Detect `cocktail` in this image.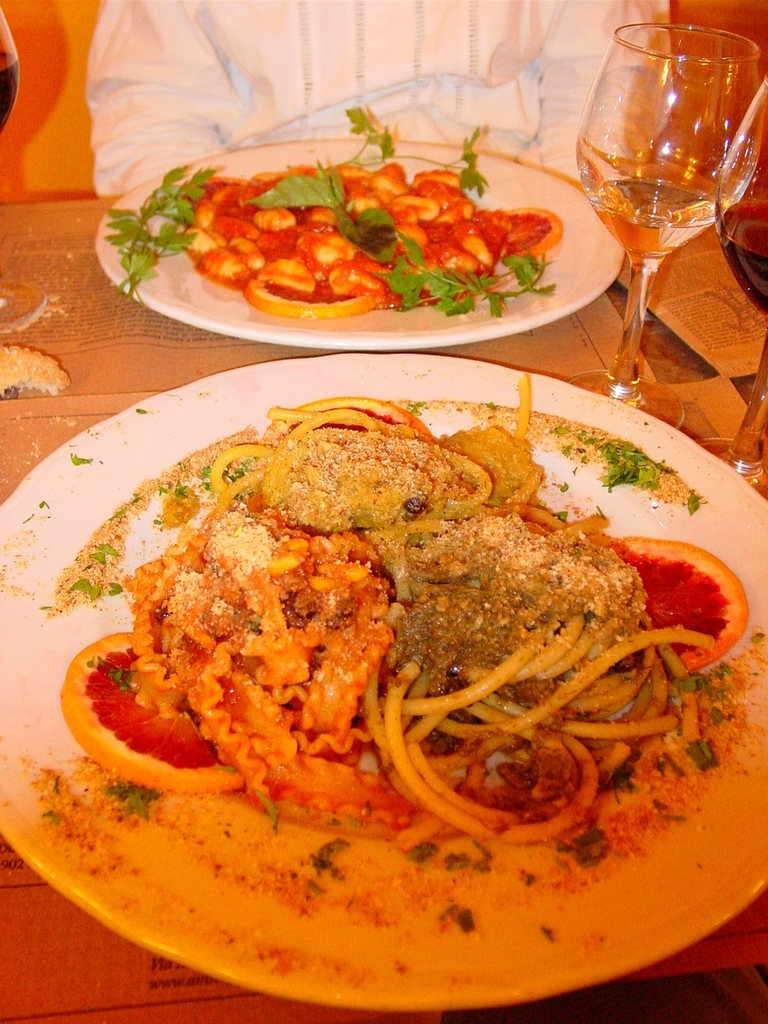
Detection: locate(0, 12, 58, 342).
